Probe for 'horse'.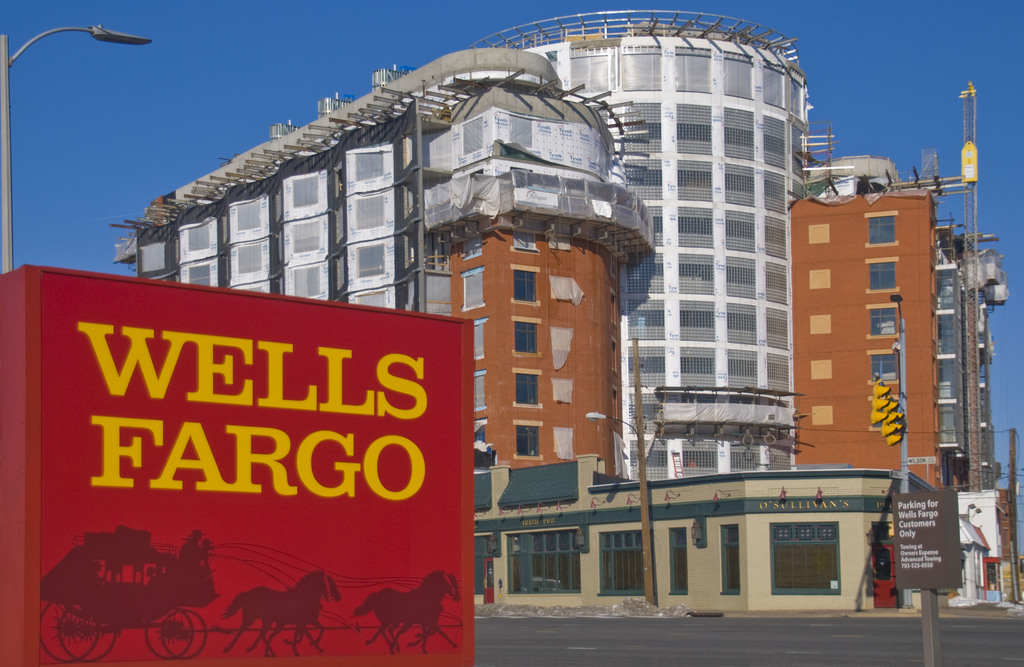
Probe result: 353, 572, 461, 657.
